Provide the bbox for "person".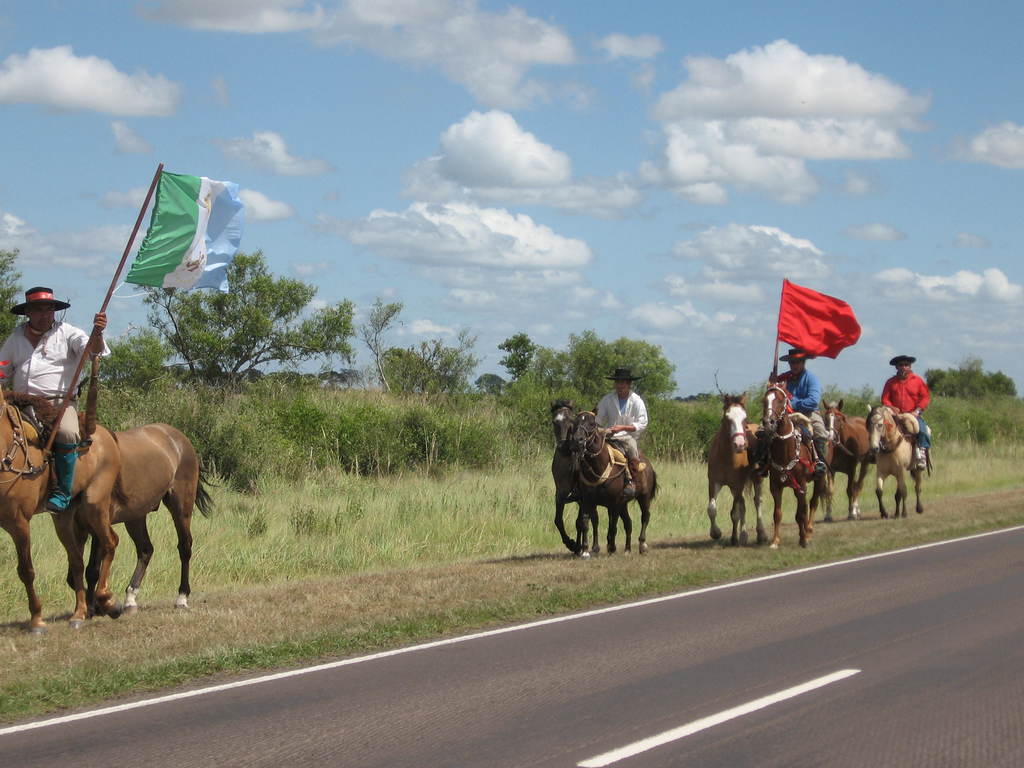
<bbox>597, 375, 648, 478</bbox>.
